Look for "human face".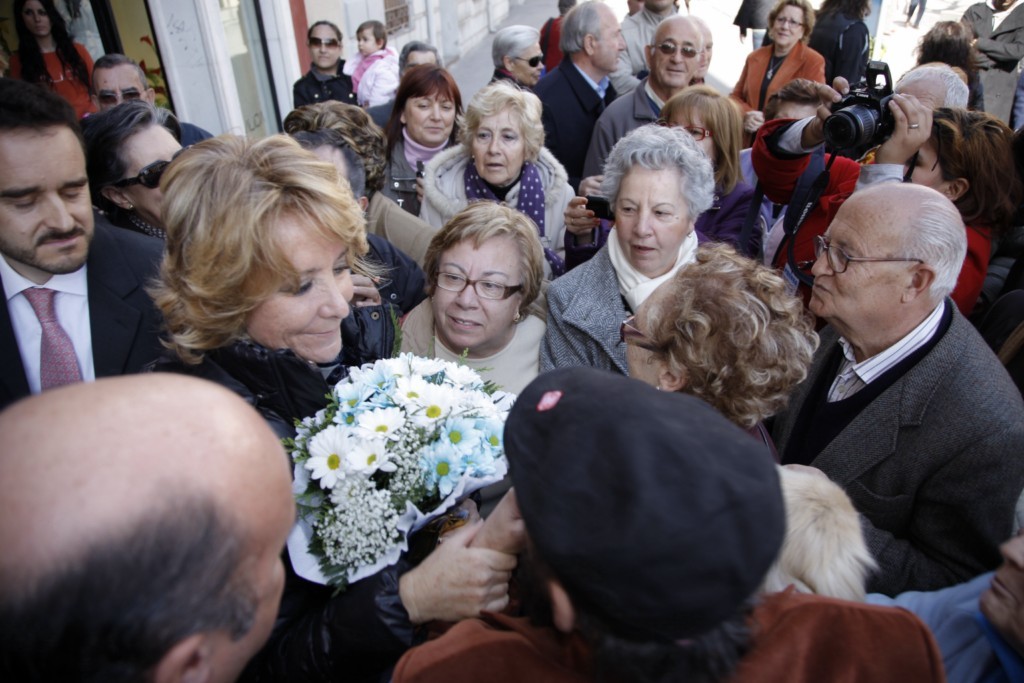
Found: box(241, 207, 355, 361).
